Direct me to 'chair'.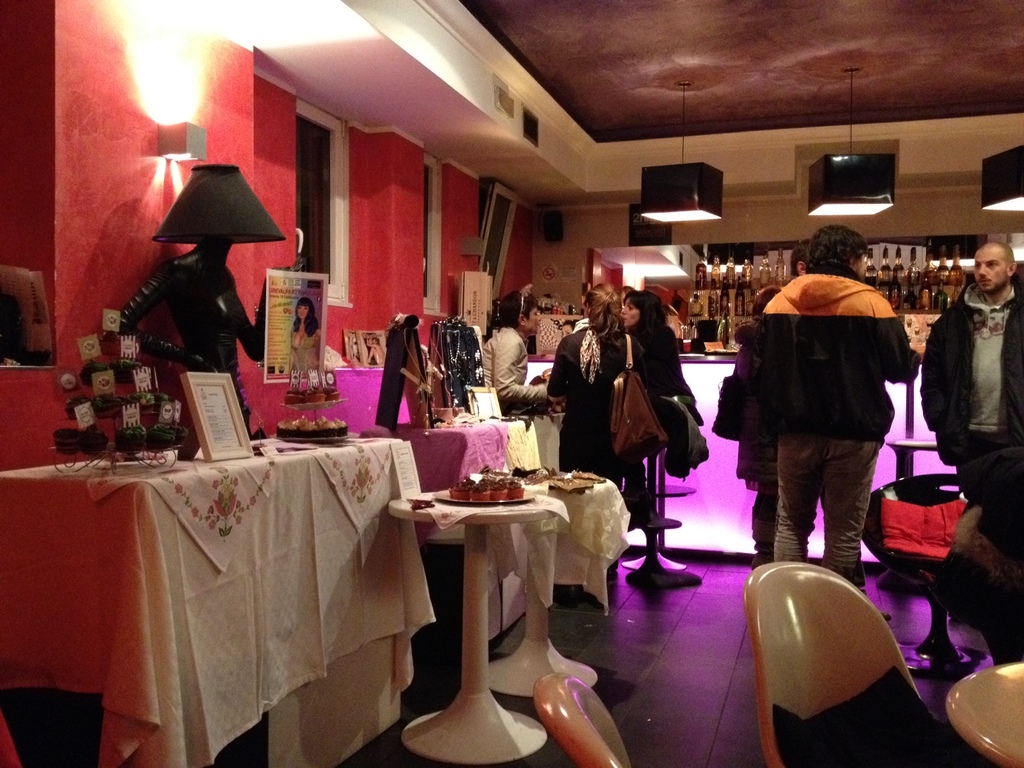
Direction: l=617, t=397, r=698, b=569.
